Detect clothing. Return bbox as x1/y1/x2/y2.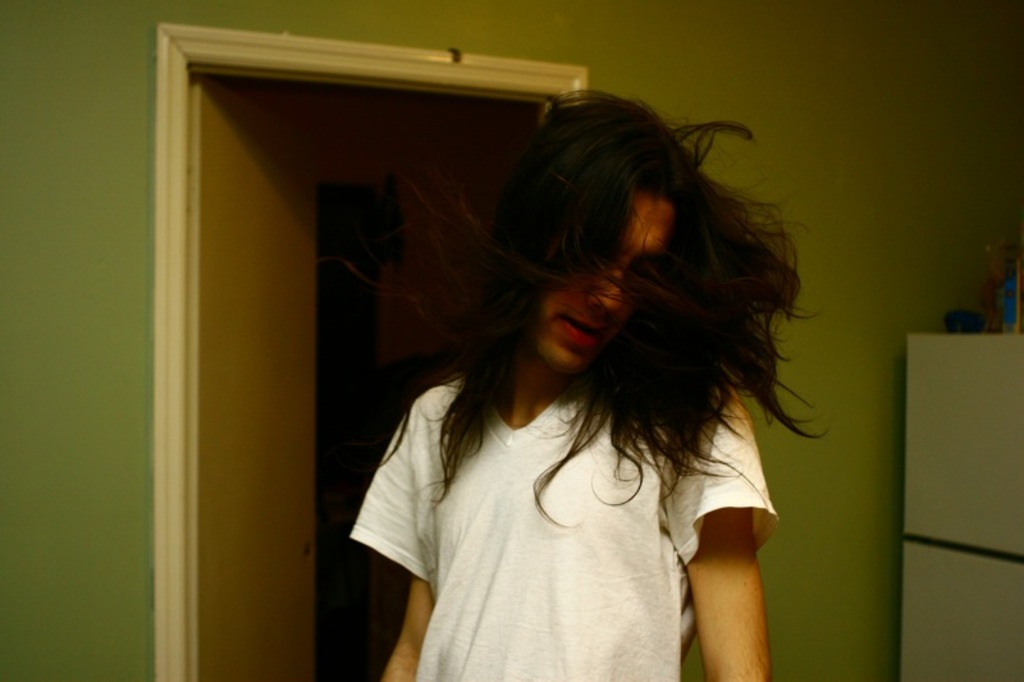
346/360/773/681.
